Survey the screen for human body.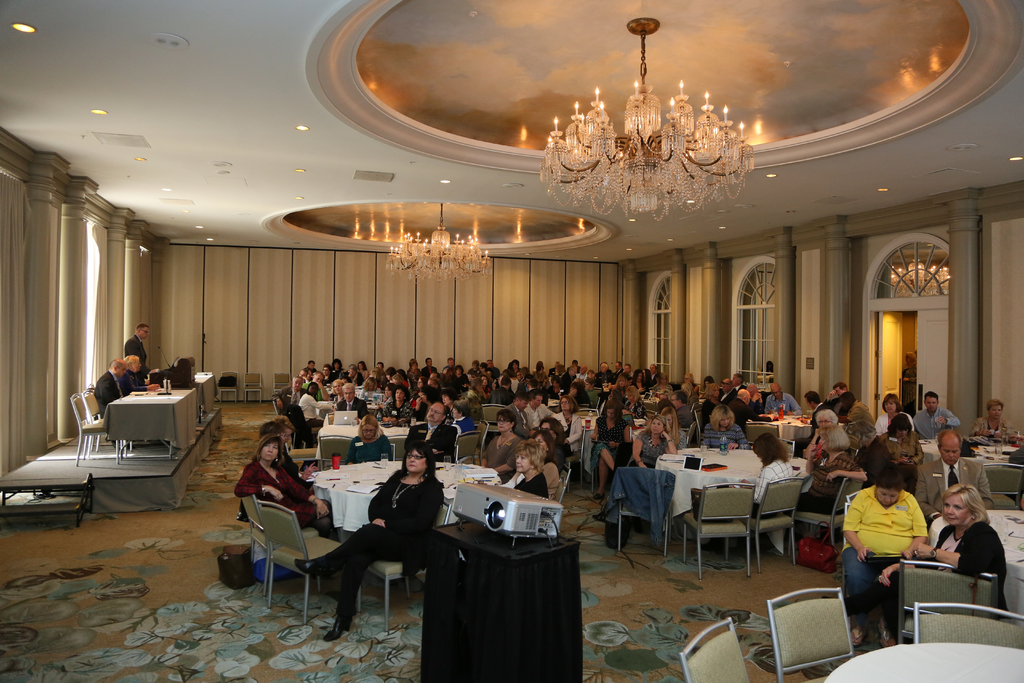
Survey found: [839, 473, 929, 644].
